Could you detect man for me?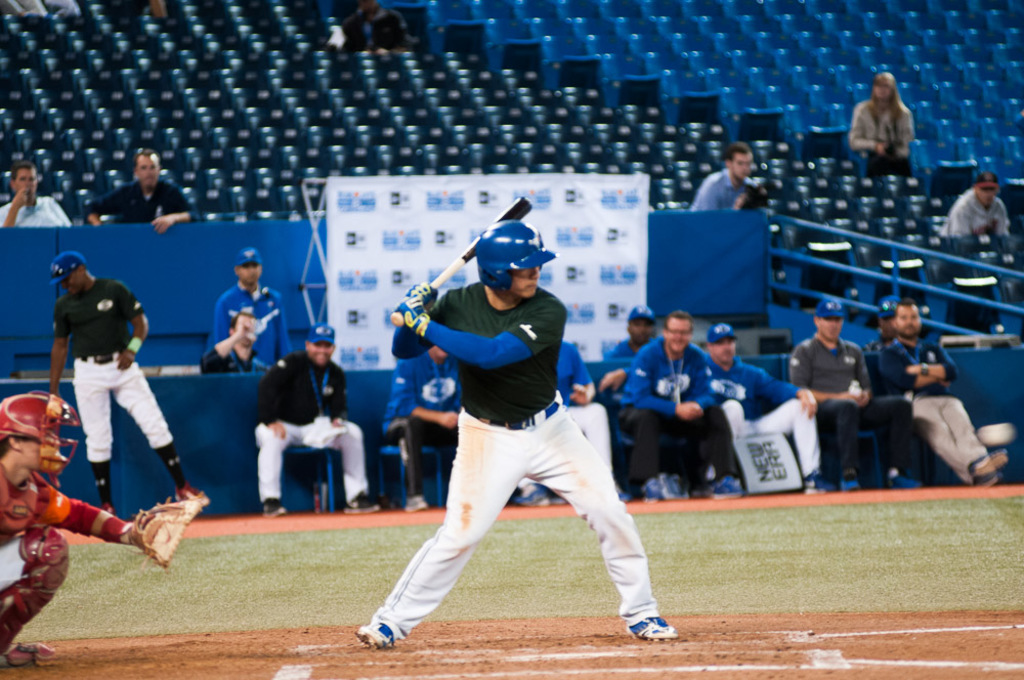
Detection result: crop(606, 304, 660, 408).
